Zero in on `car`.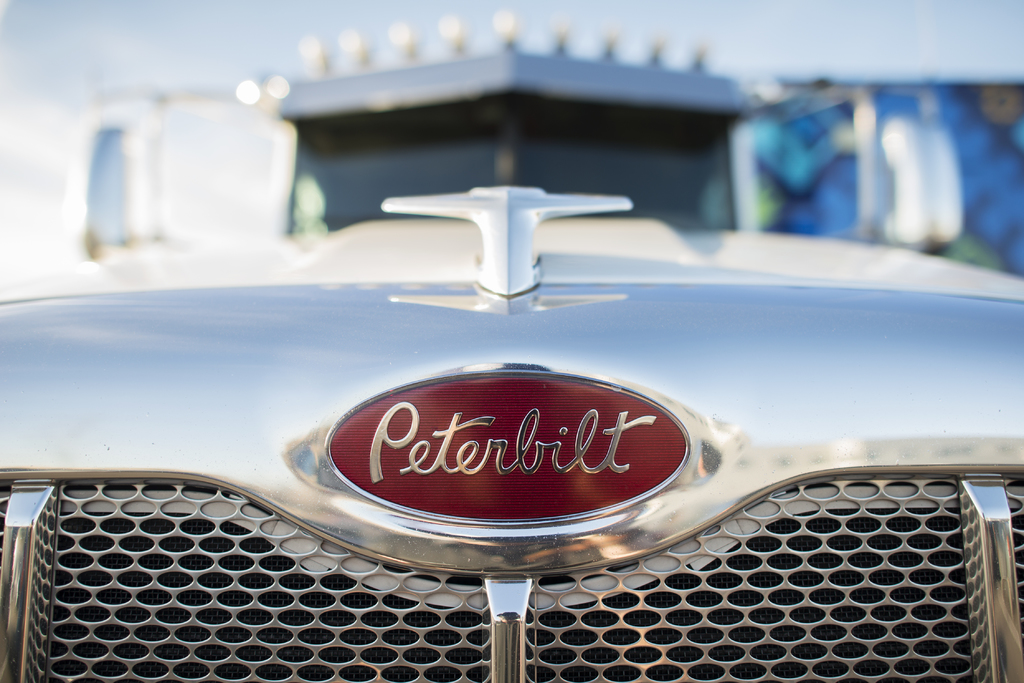
Zeroed in: <box>0,0,1023,682</box>.
